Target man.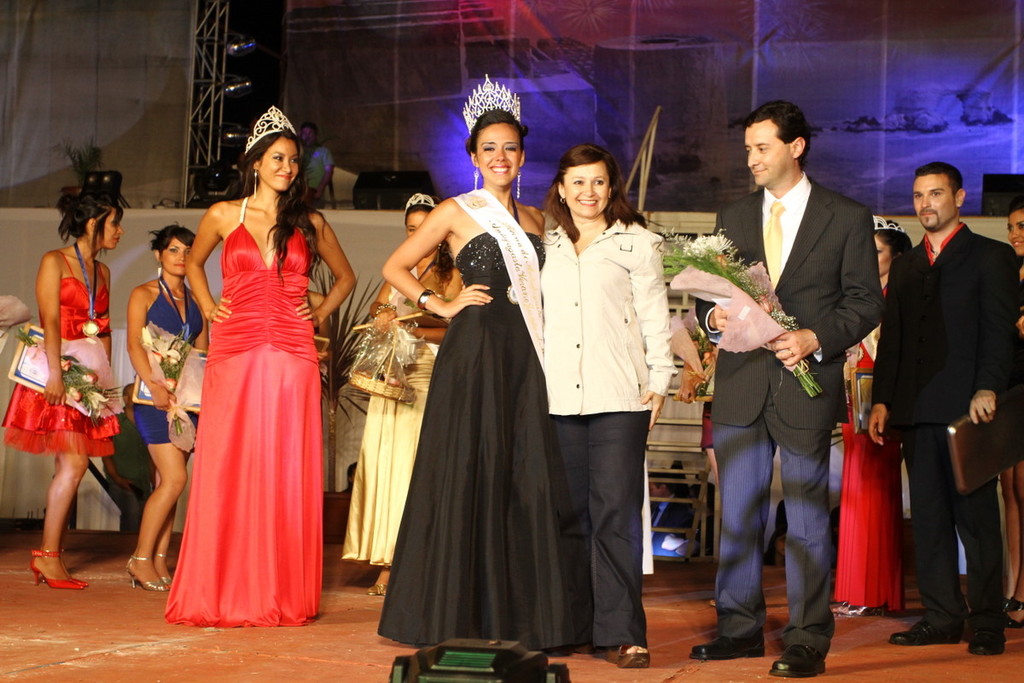
Target region: {"x1": 866, "y1": 161, "x2": 1023, "y2": 651}.
